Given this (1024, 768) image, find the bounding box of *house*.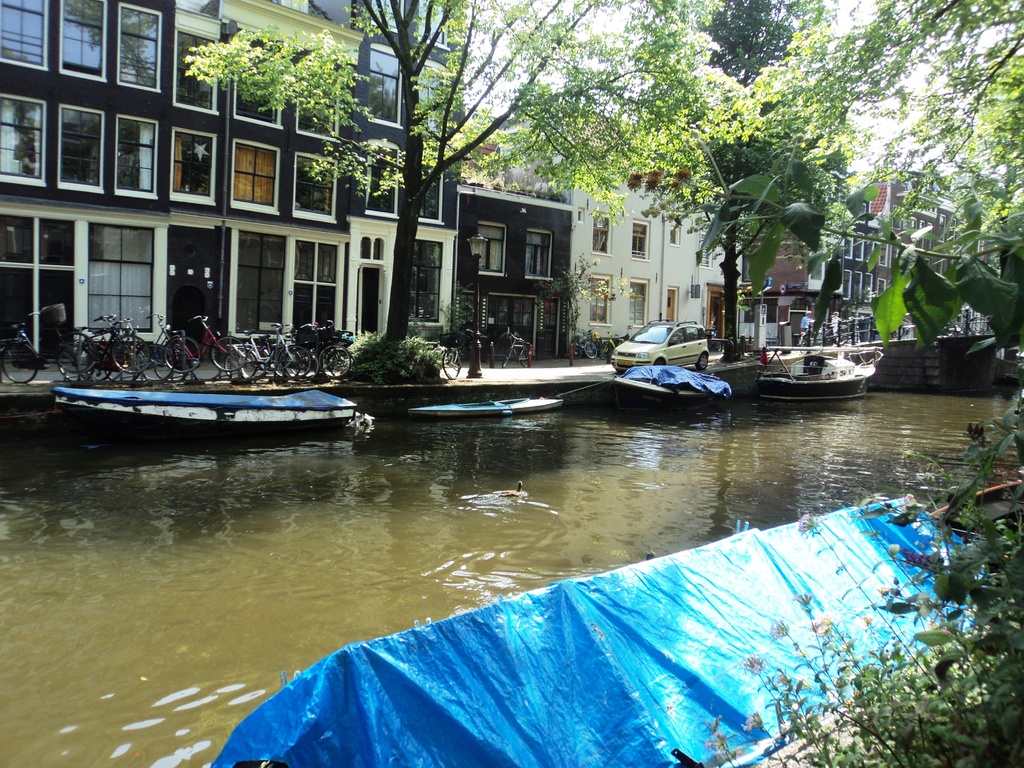
BBox(738, 211, 826, 349).
